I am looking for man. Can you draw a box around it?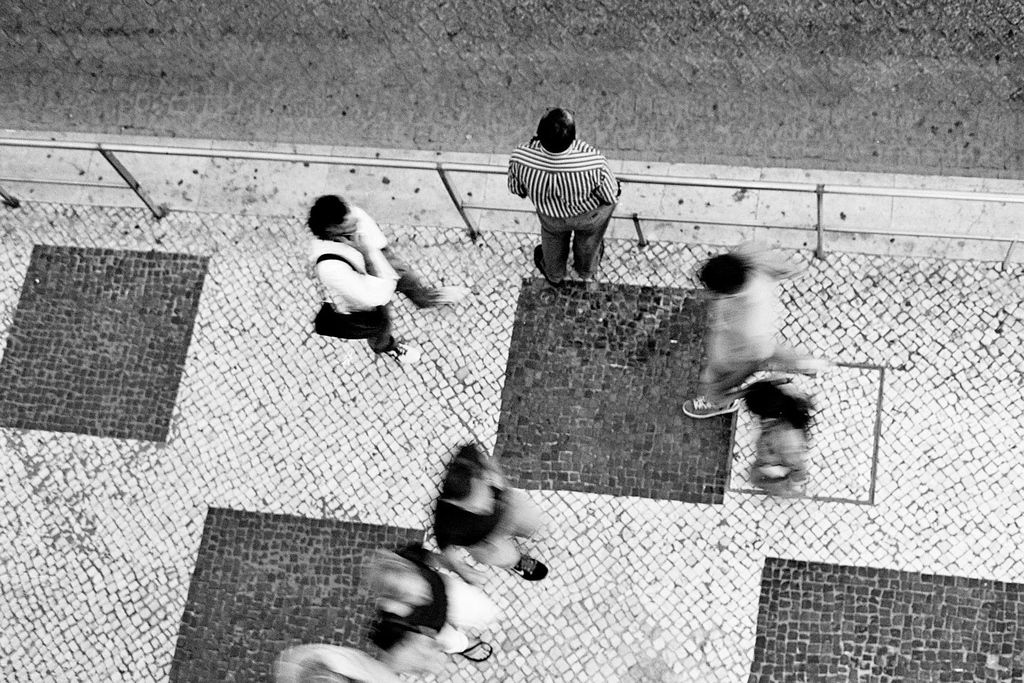
Sure, the bounding box is 304/194/474/358.
